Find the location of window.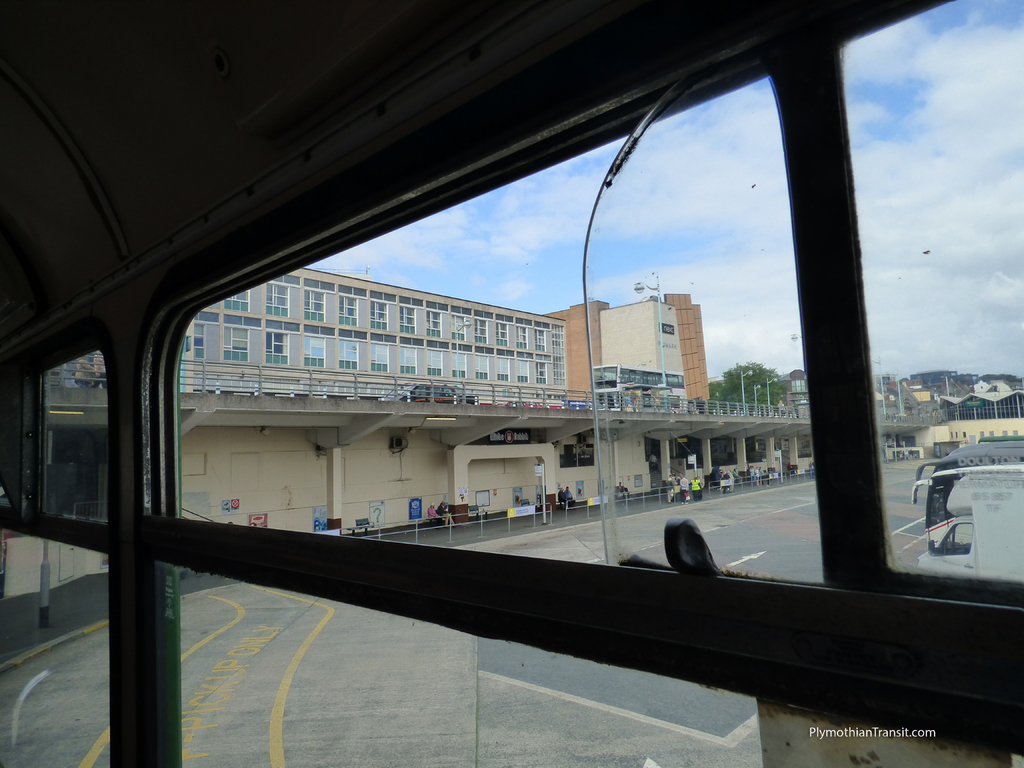
Location: <bbox>421, 310, 440, 333</bbox>.
